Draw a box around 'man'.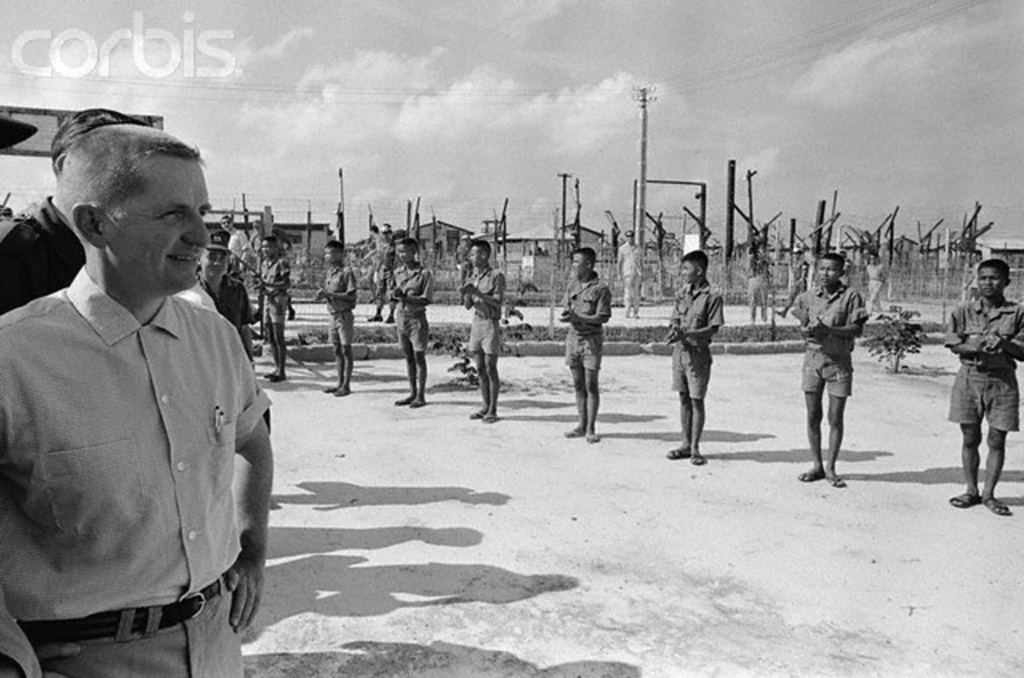
crop(798, 252, 871, 486).
